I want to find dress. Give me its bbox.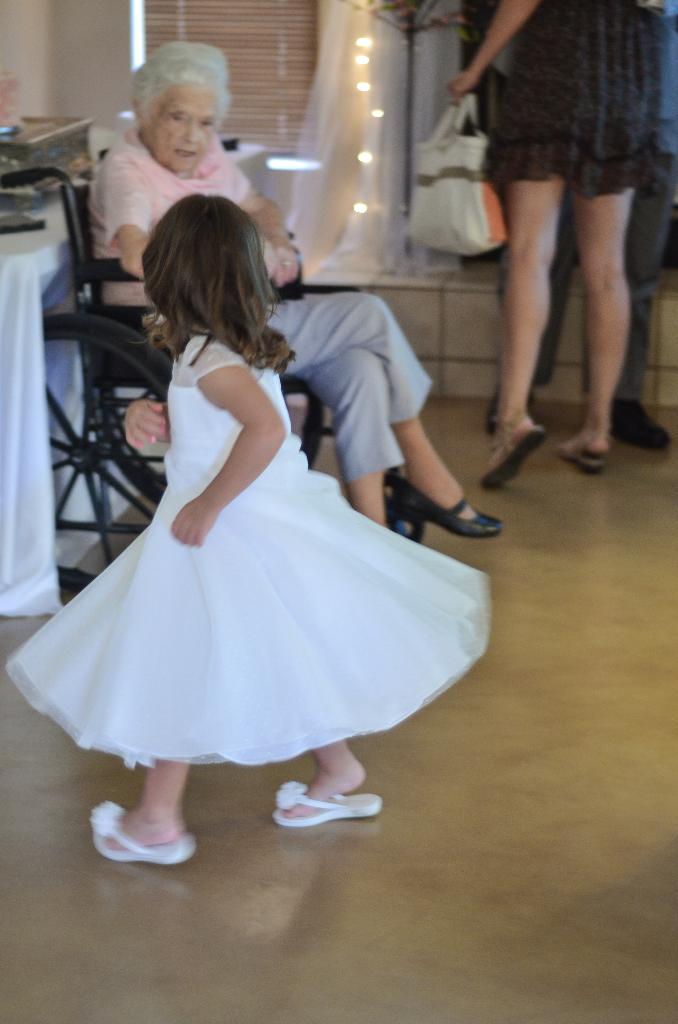
(left=0, top=335, right=494, bottom=765).
